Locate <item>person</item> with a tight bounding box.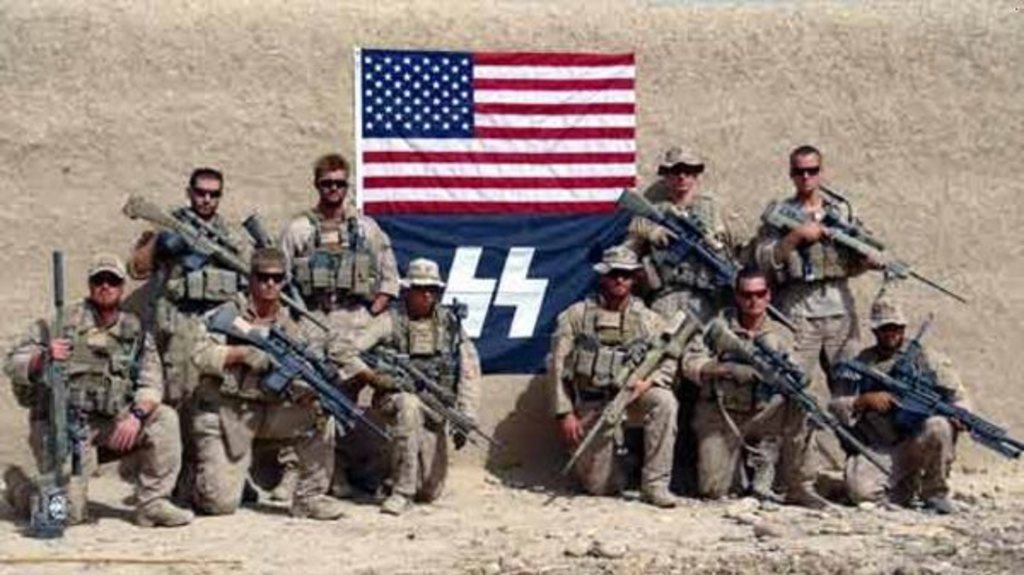
{"x1": 573, "y1": 244, "x2": 695, "y2": 510}.
